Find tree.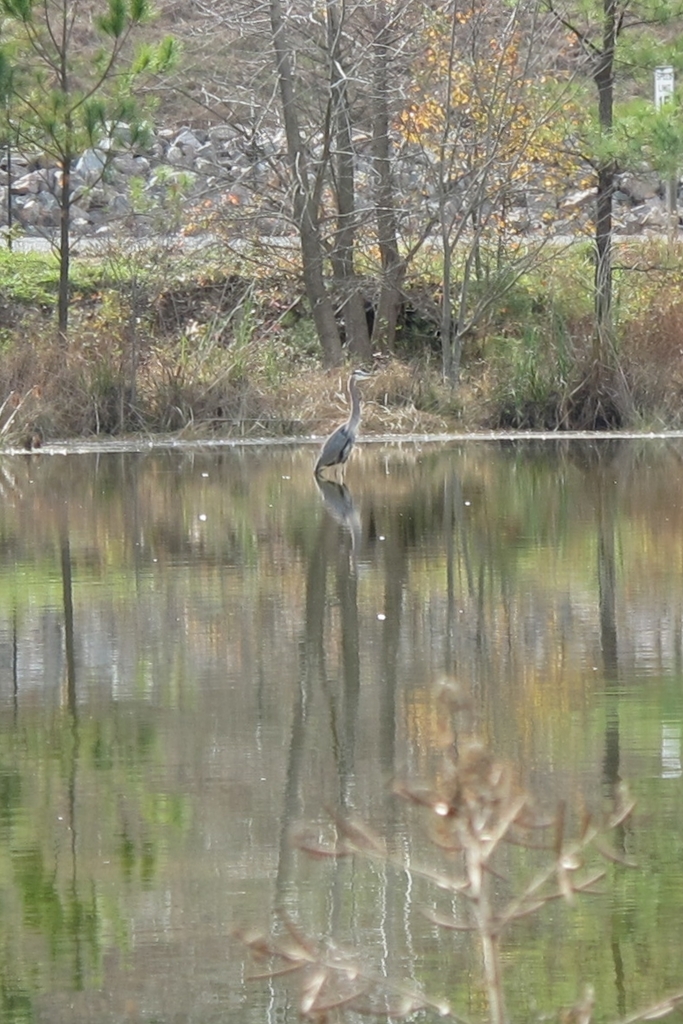
(140,36,612,405).
